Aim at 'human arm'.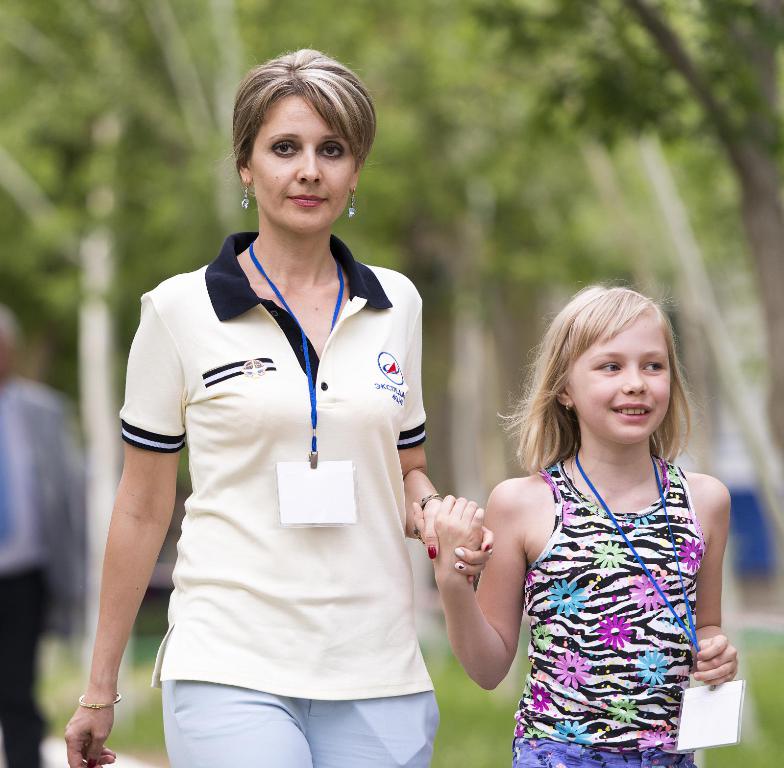
Aimed at detection(64, 279, 201, 767).
